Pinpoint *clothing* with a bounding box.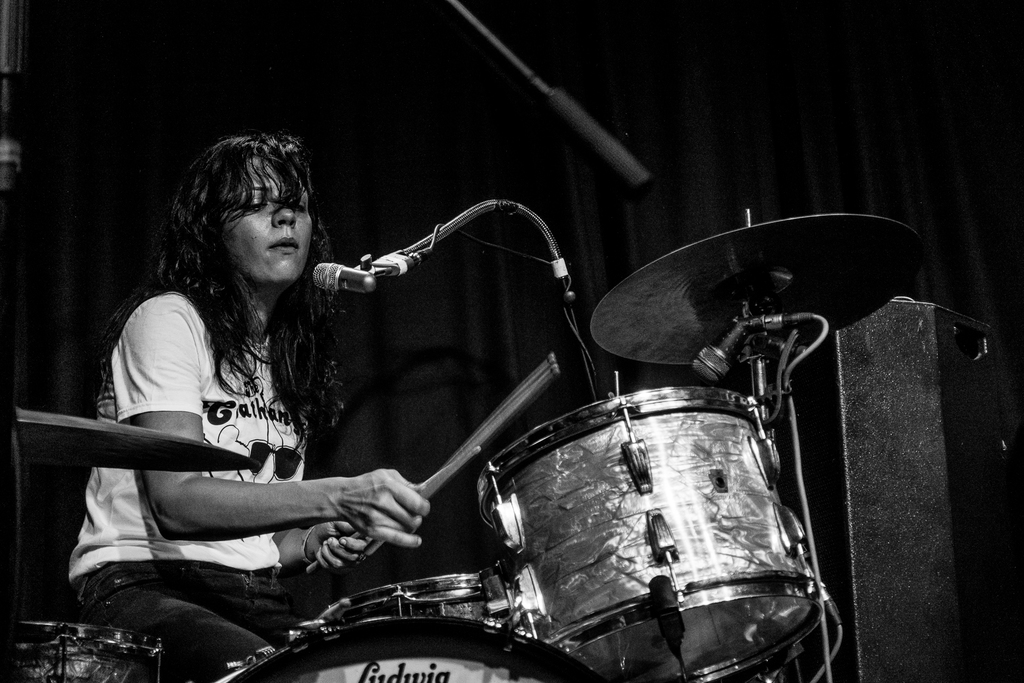
Rect(75, 236, 421, 616).
